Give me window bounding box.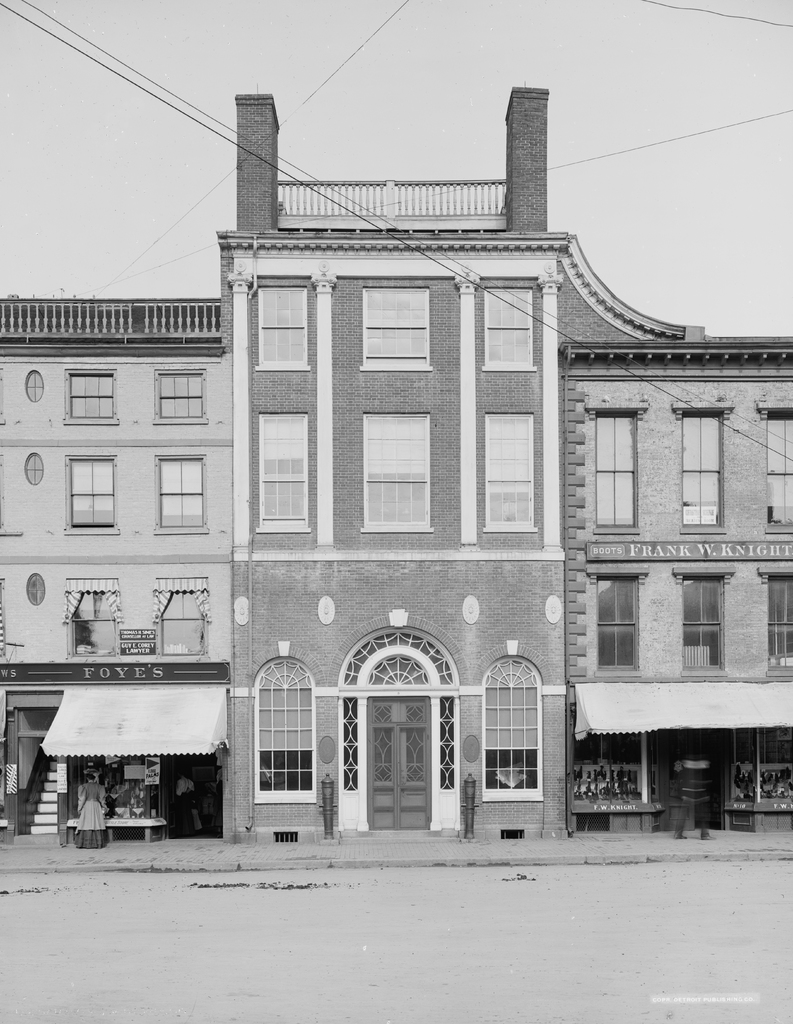
region(162, 371, 204, 421).
